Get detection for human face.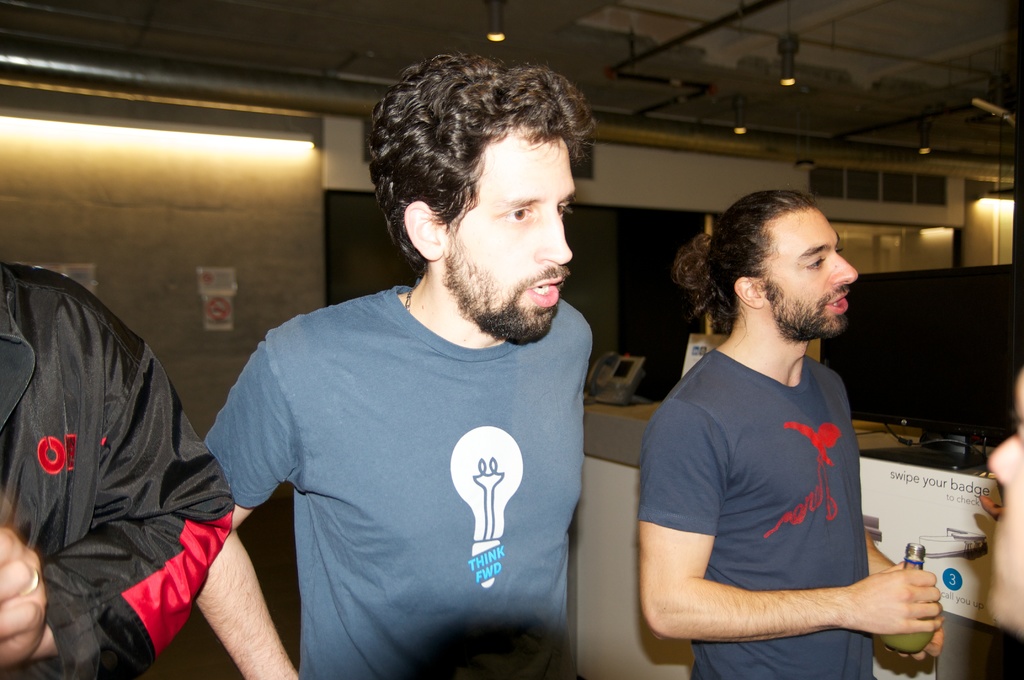
Detection: 758/210/854/337.
